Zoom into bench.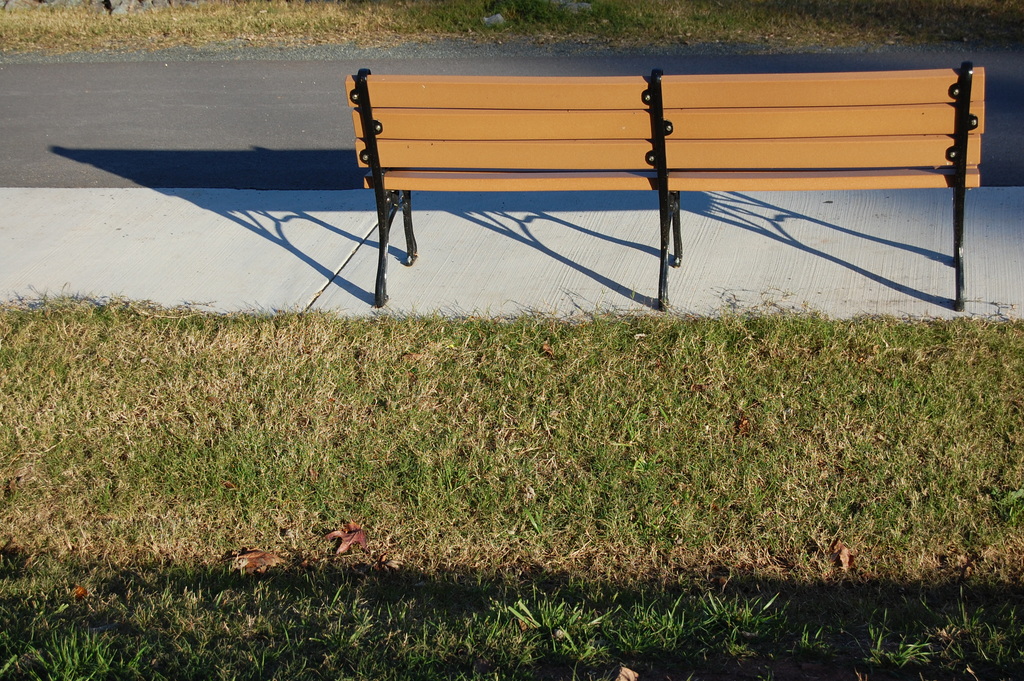
Zoom target: l=334, t=39, r=976, b=329.
